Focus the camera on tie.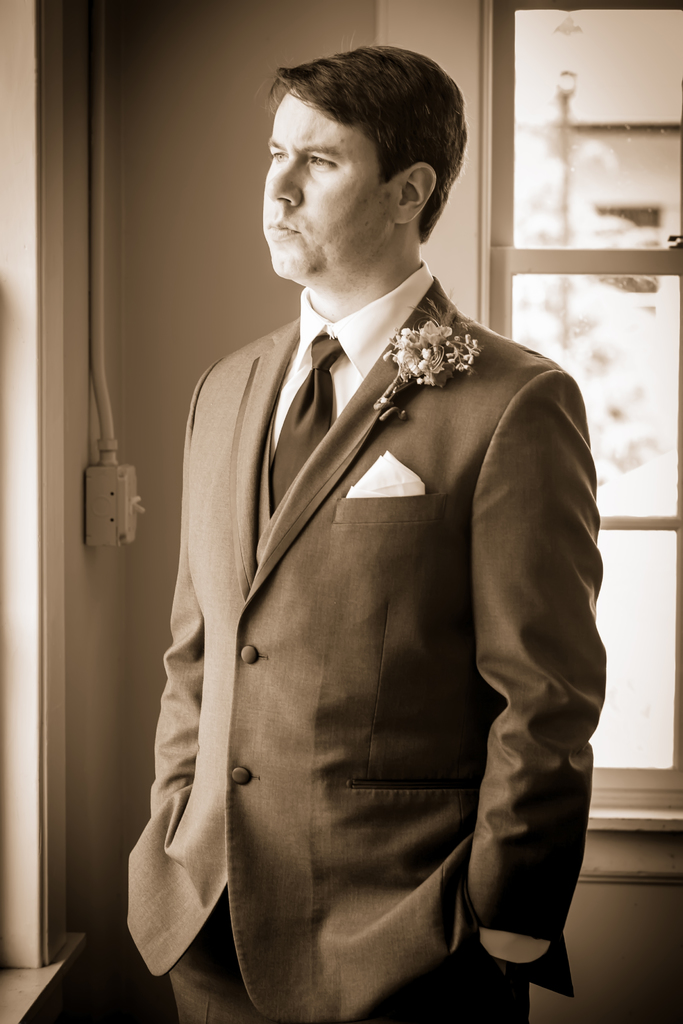
Focus region: x1=267 y1=331 x2=343 y2=520.
